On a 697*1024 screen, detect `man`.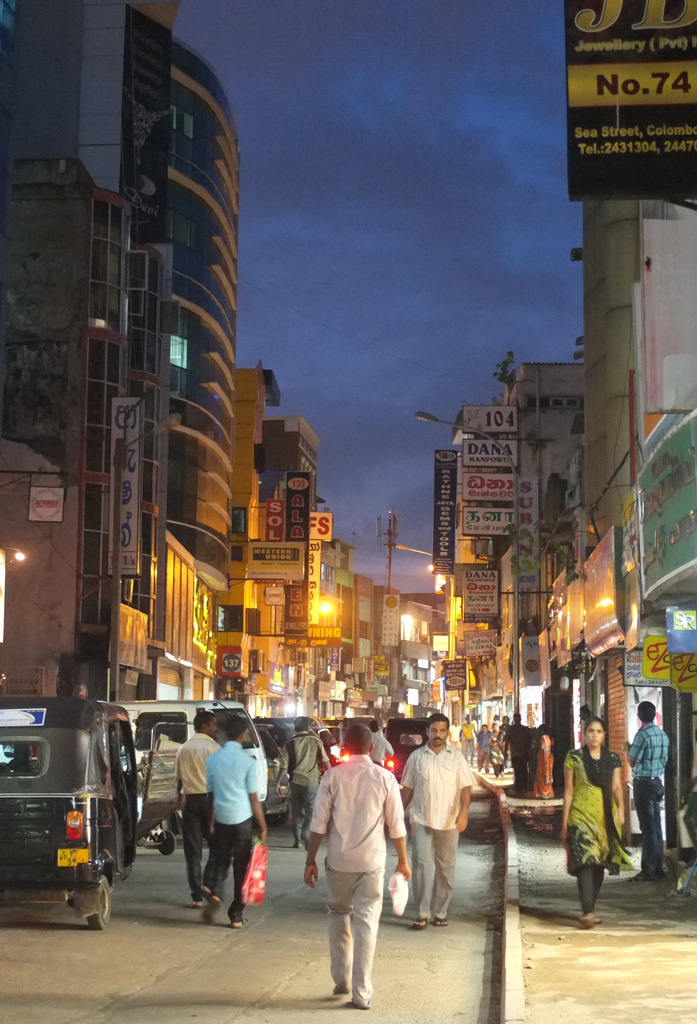
457:714:479:766.
